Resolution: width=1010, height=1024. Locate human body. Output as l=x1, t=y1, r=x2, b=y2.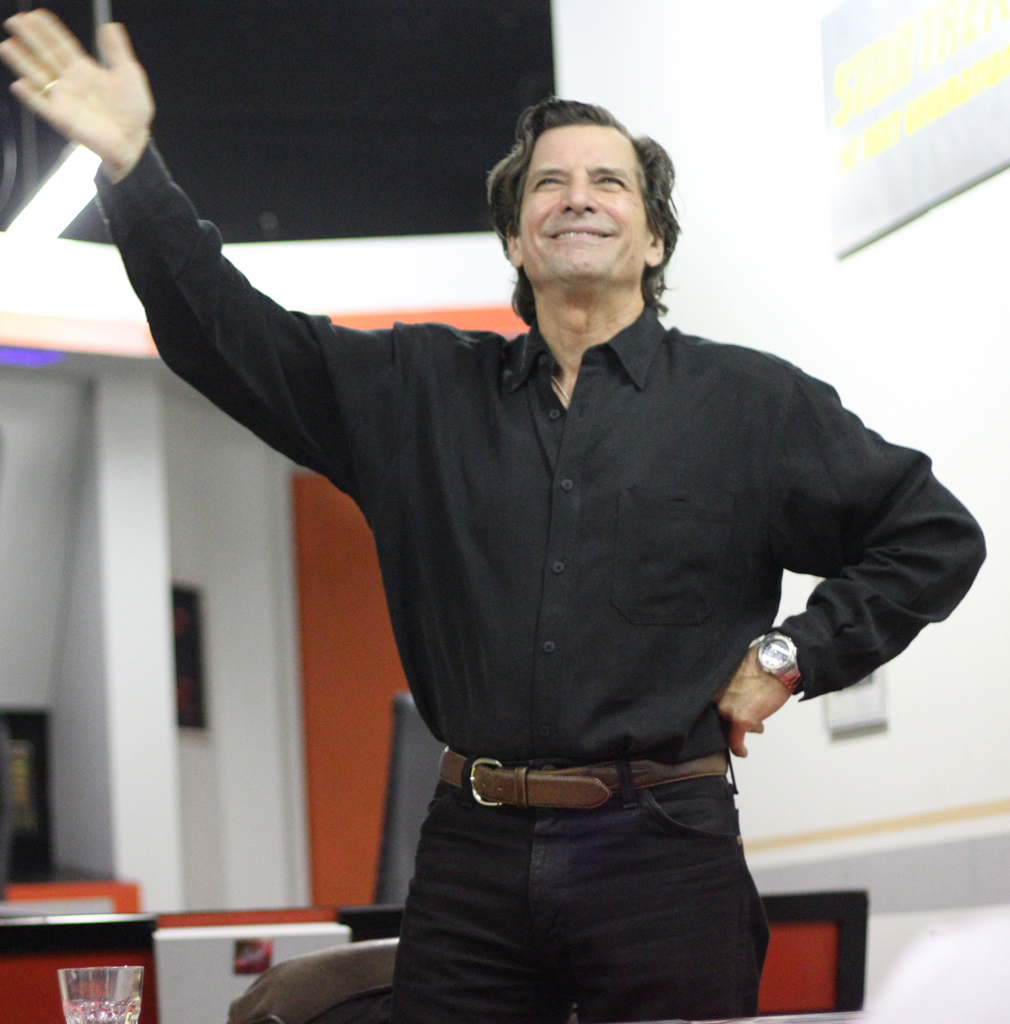
l=88, t=58, r=963, b=1015.
